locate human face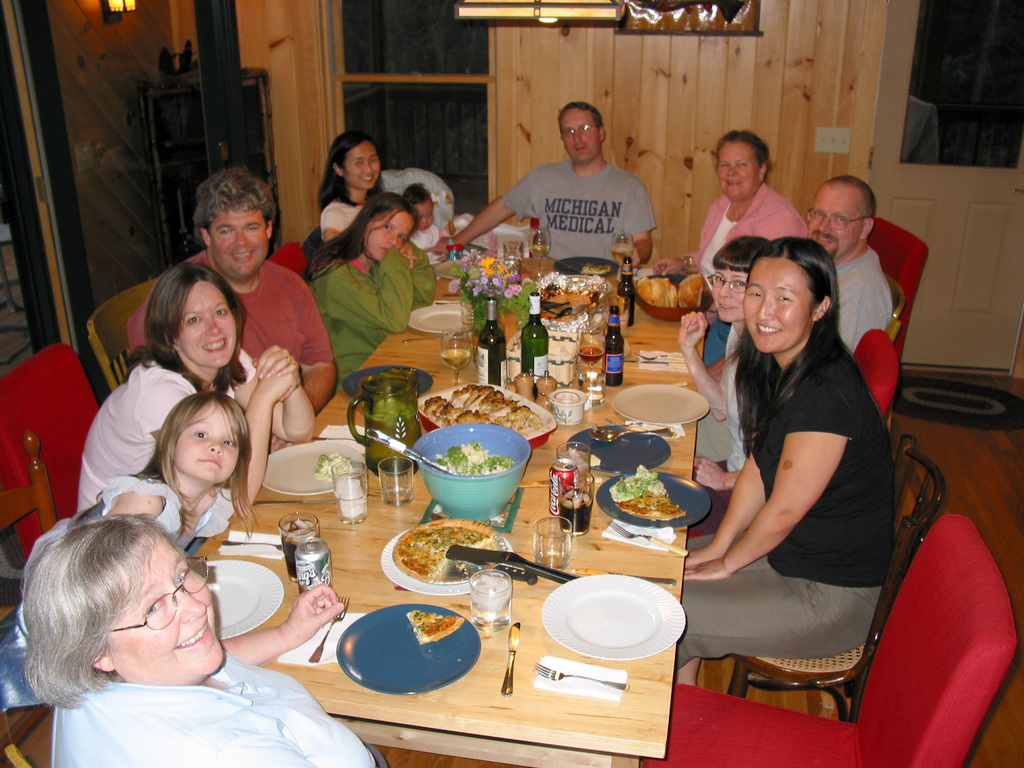
Rect(173, 402, 241, 483)
